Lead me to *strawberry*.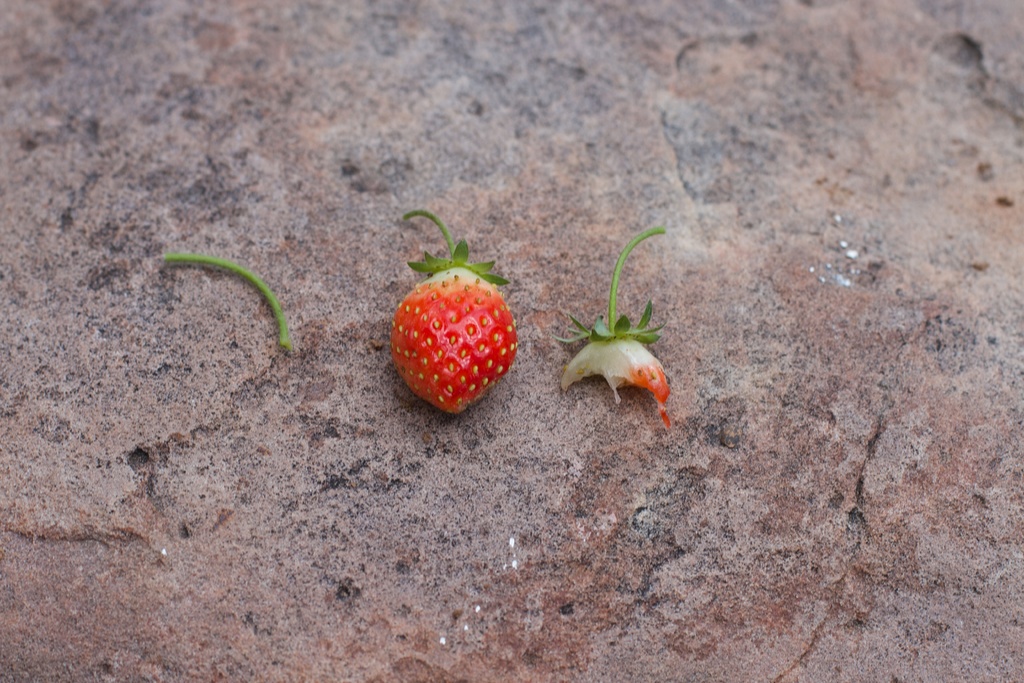
Lead to pyautogui.locateOnScreen(548, 226, 676, 436).
